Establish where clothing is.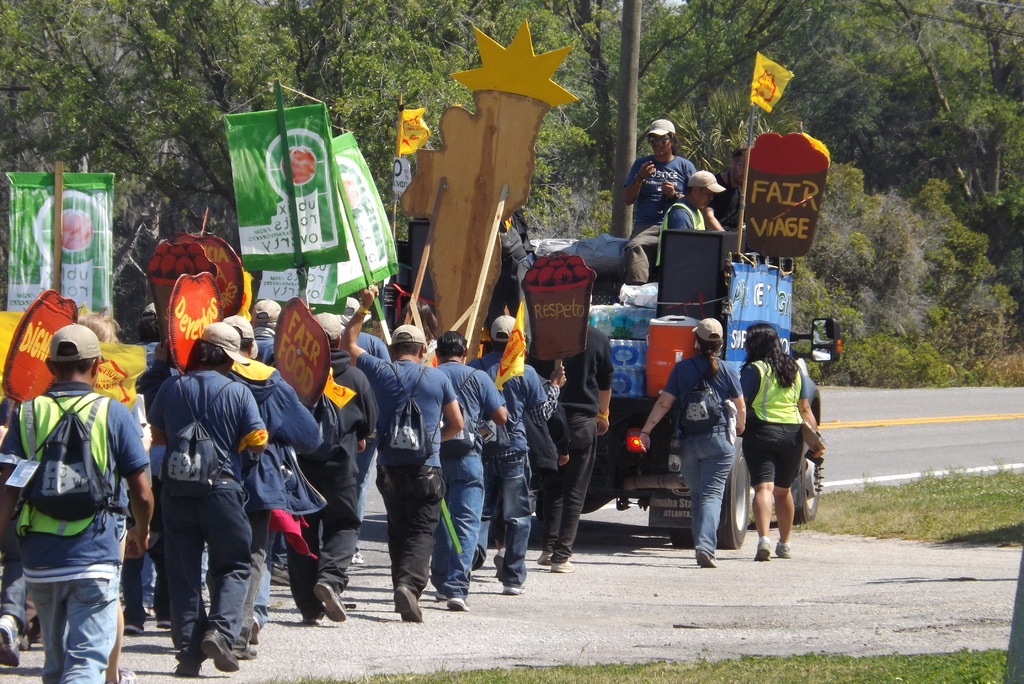
Established at bbox=(437, 363, 509, 448).
